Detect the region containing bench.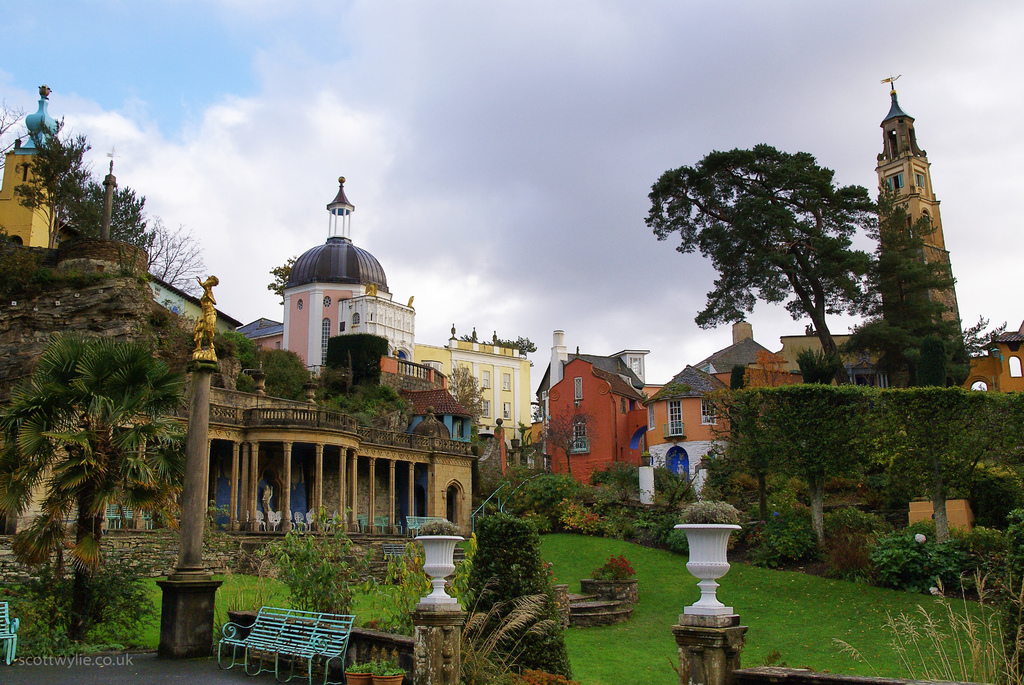
crop(355, 516, 394, 531).
